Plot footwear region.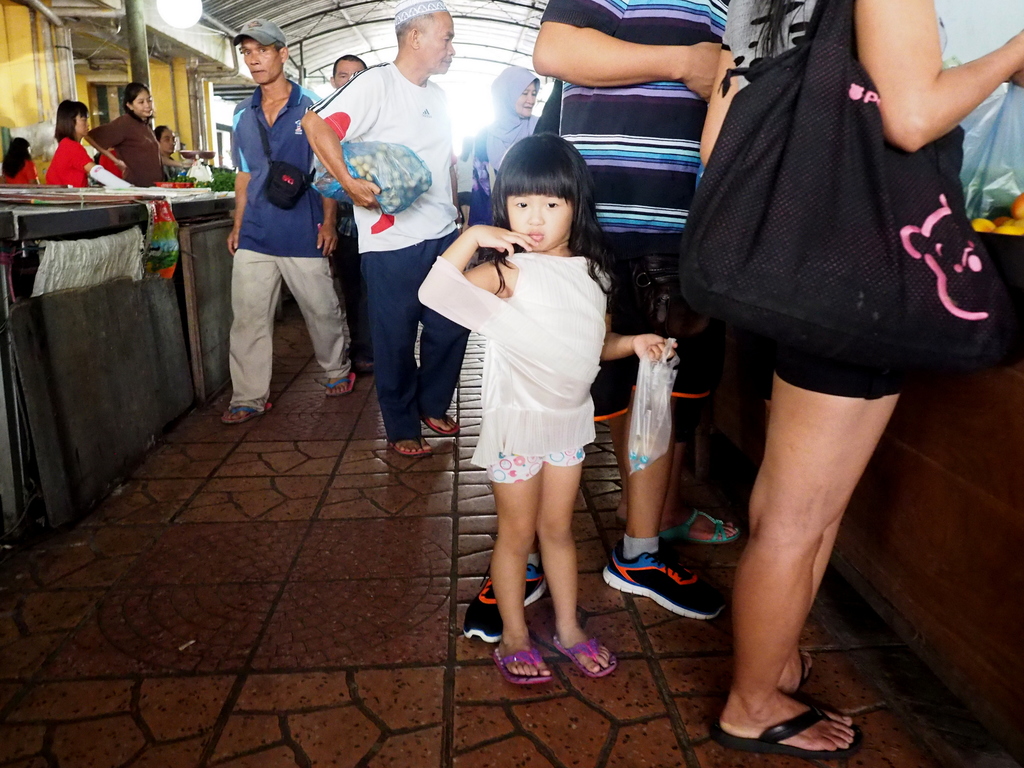
Plotted at [491,648,556,687].
